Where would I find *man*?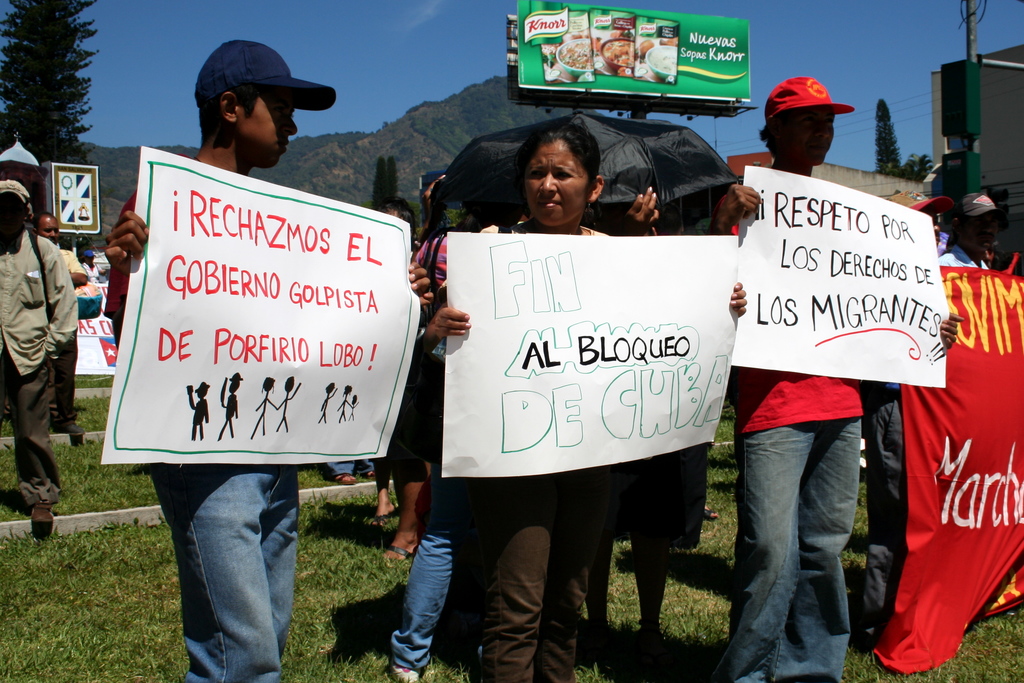
At detection(31, 221, 88, 447).
